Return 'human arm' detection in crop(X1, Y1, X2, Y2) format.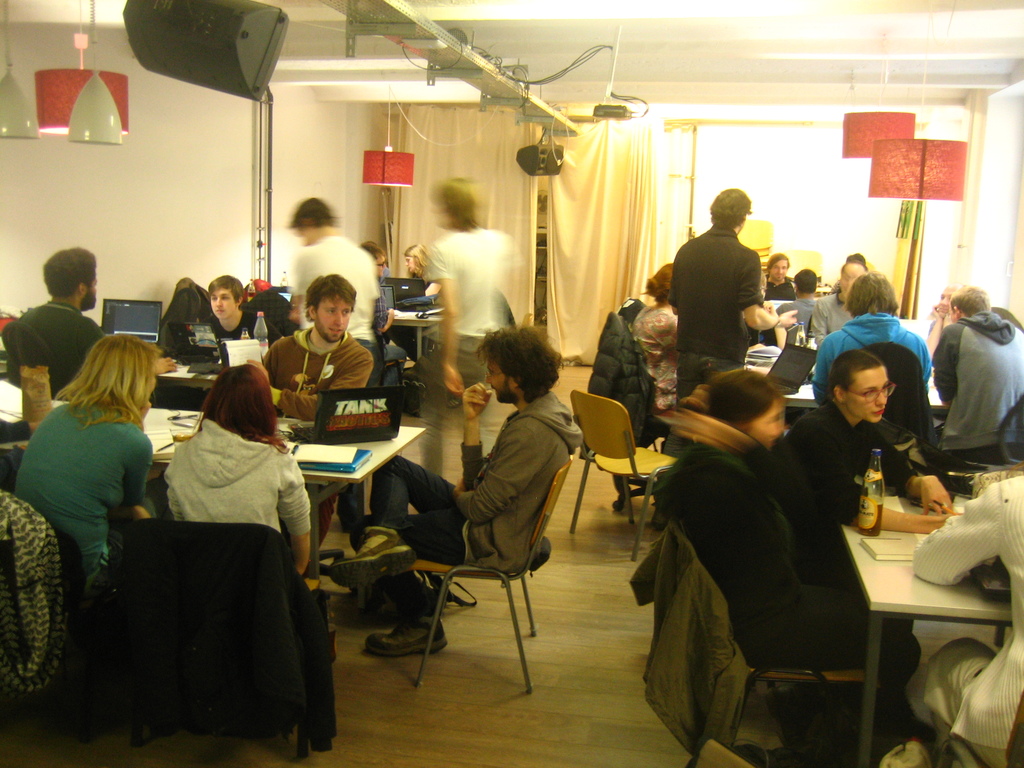
crop(926, 321, 962, 410).
